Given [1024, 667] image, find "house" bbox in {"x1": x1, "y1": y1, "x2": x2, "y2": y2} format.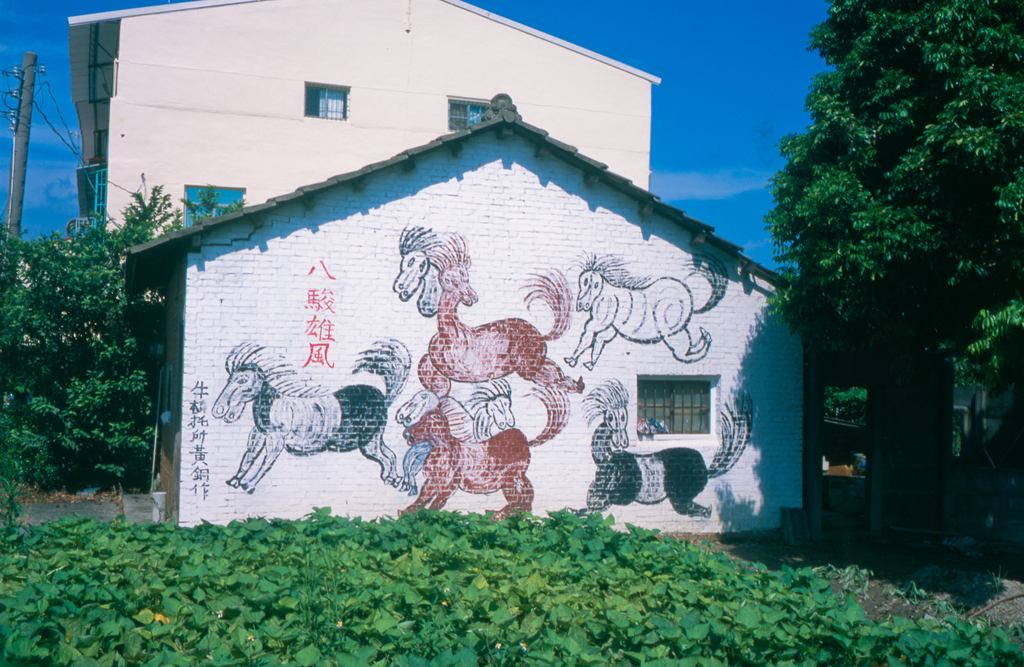
{"x1": 64, "y1": 0, "x2": 661, "y2": 305}.
